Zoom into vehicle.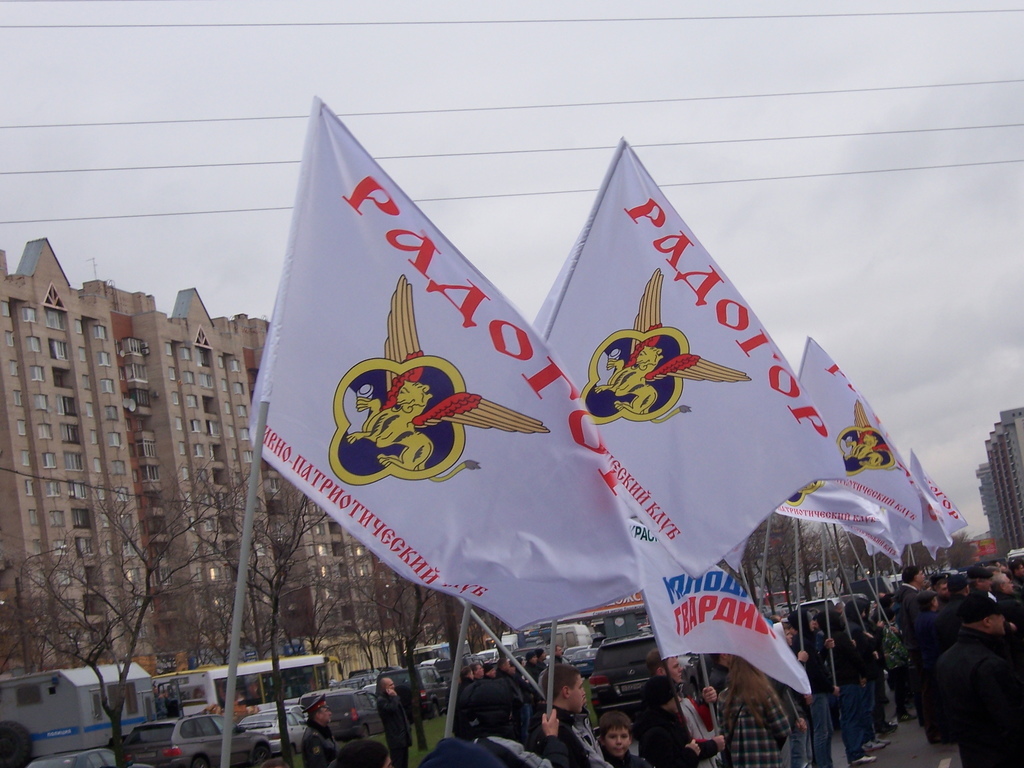
Zoom target: bbox=[229, 708, 307, 759].
